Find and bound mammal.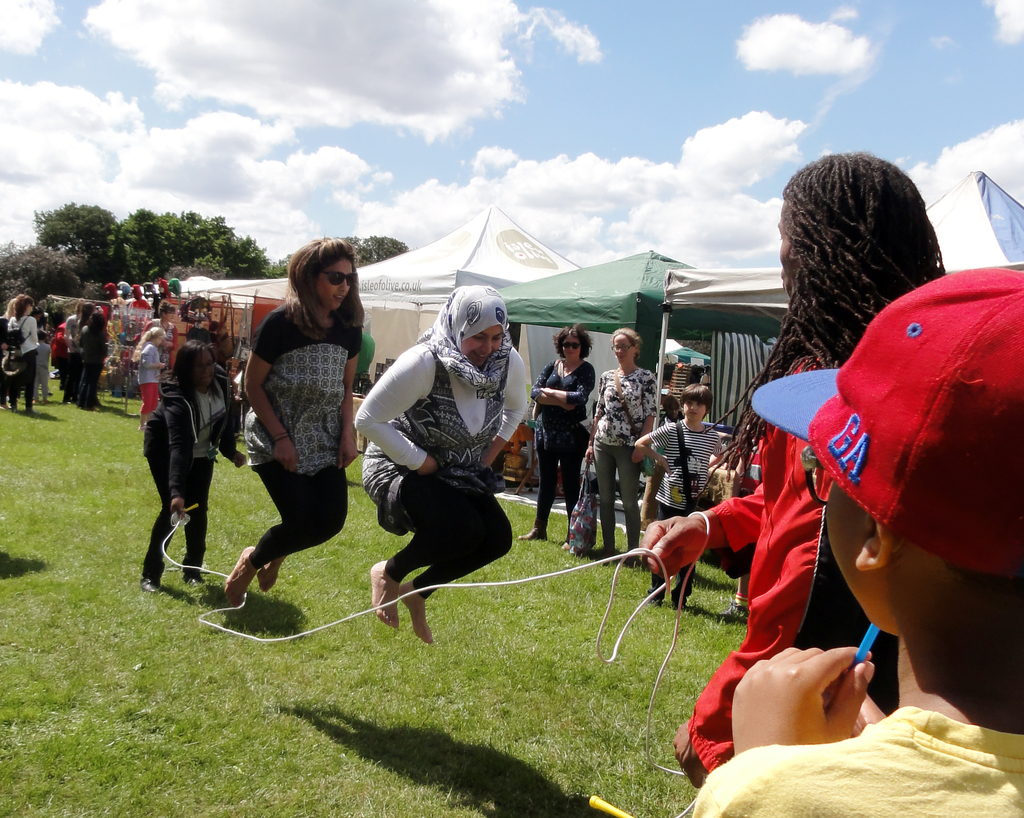
Bound: <bbox>686, 267, 1023, 817</bbox>.
